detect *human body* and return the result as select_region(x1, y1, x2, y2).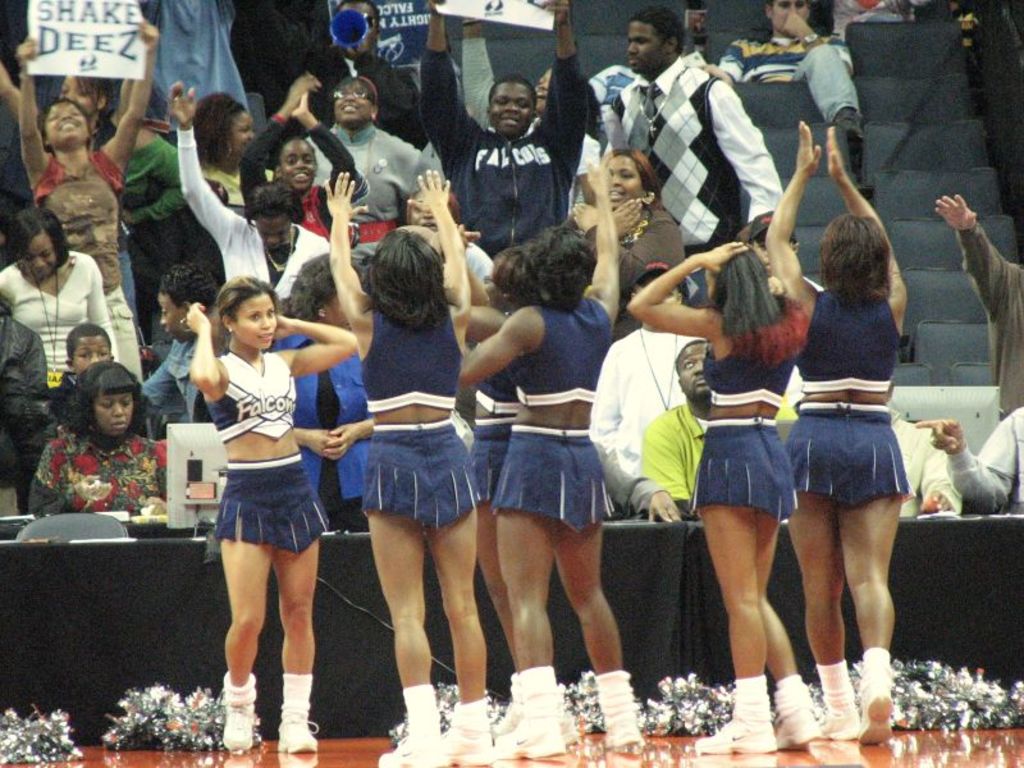
select_region(934, 191, 1023, 428).
